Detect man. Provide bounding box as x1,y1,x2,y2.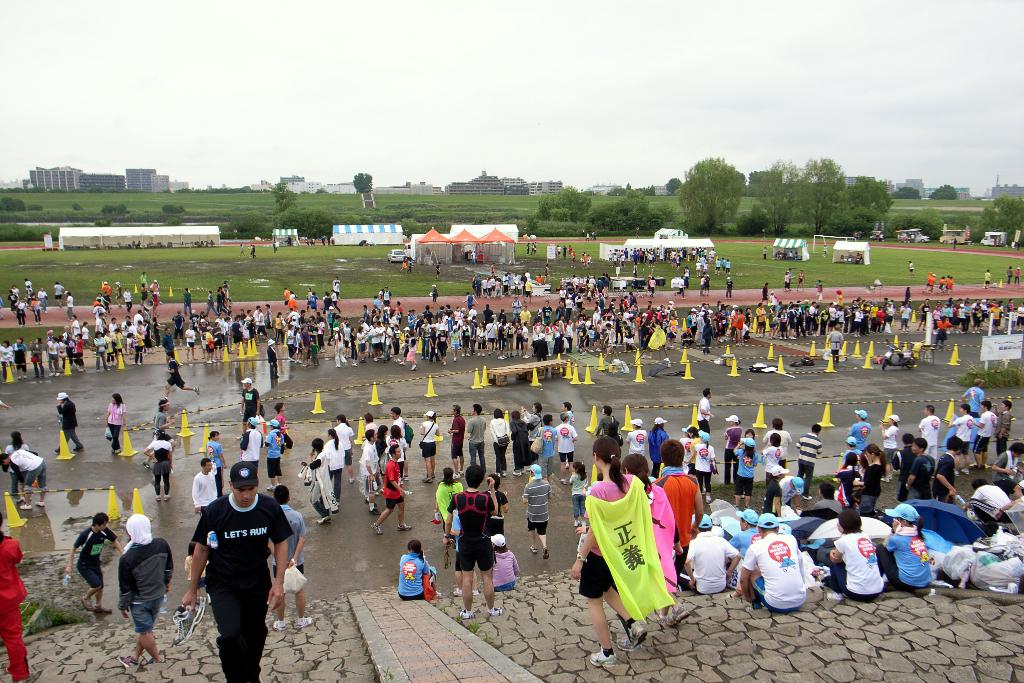
232,377,261,443.
